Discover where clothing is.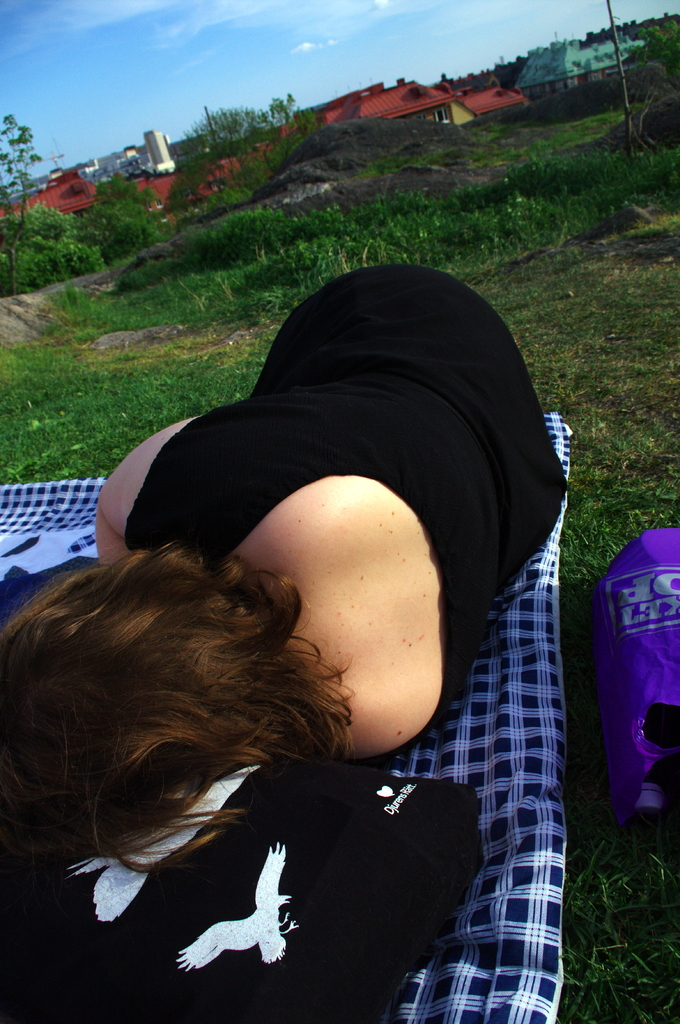
Discovered at locate(128, 266, 569, 729).
